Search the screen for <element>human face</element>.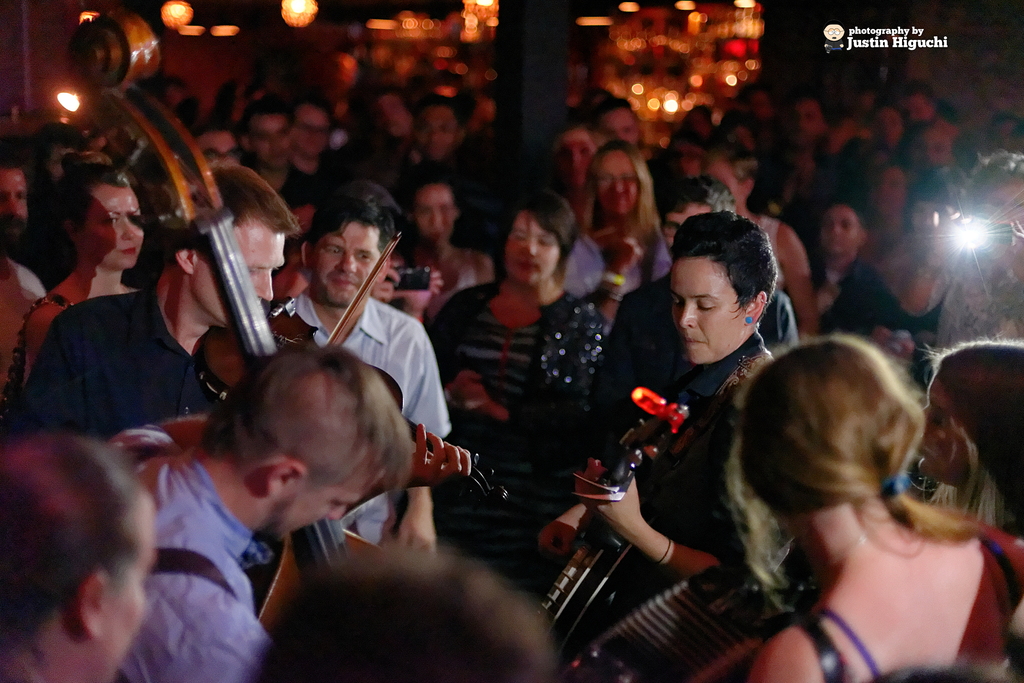
Found at box=[598, 150, 640, 214].
